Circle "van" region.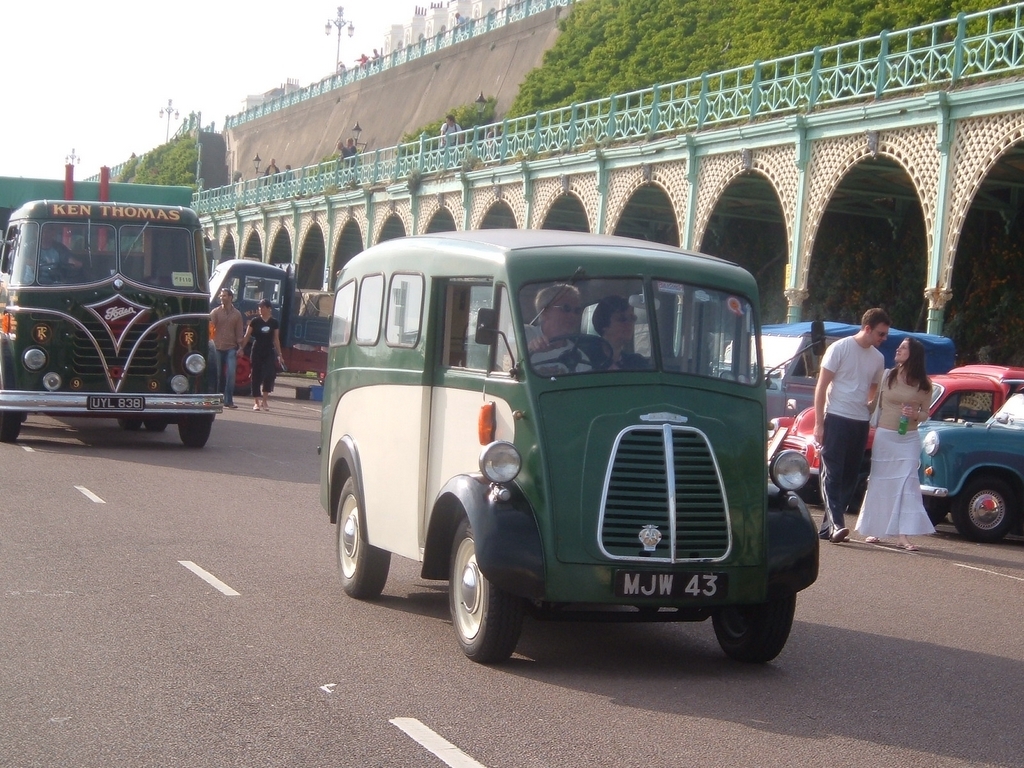
Region: box(318, 223, 829, 668).
